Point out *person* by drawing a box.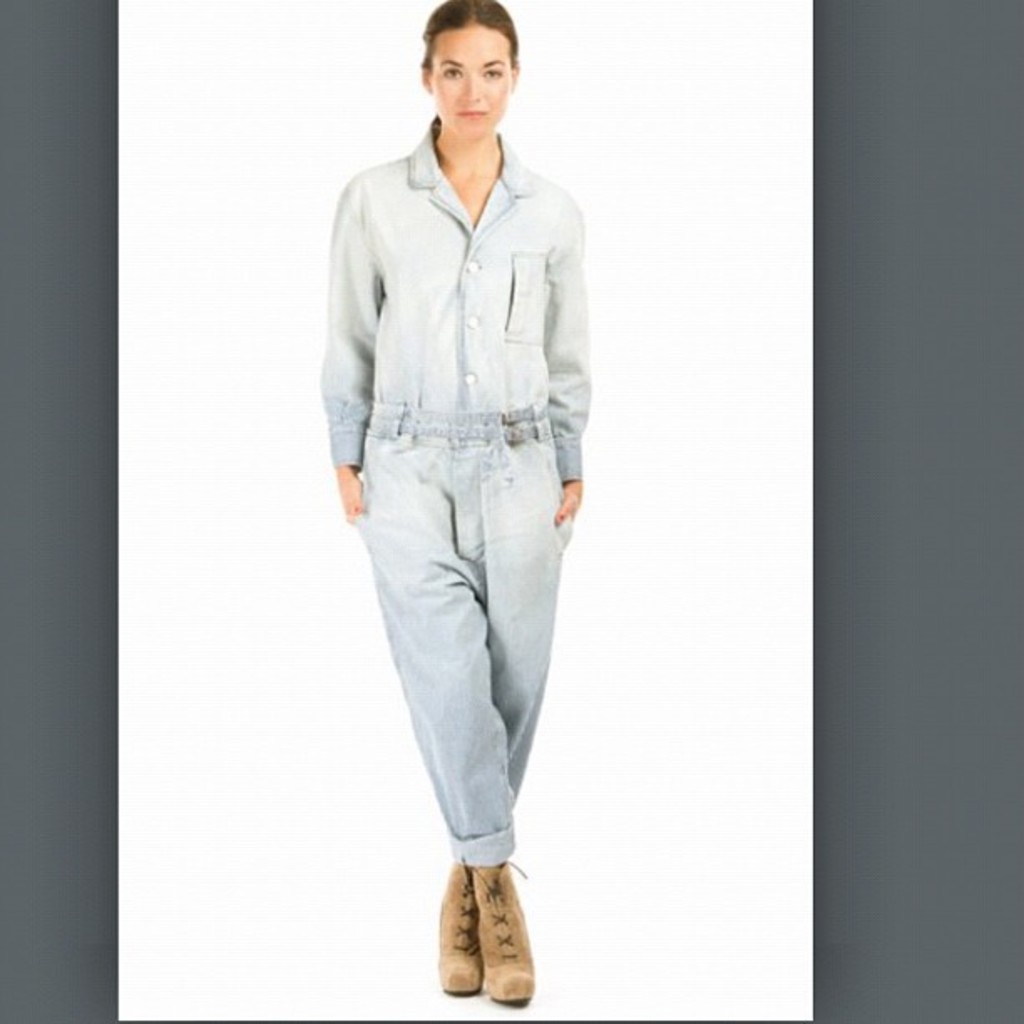
select_region(296, 0, 611, 1004).
